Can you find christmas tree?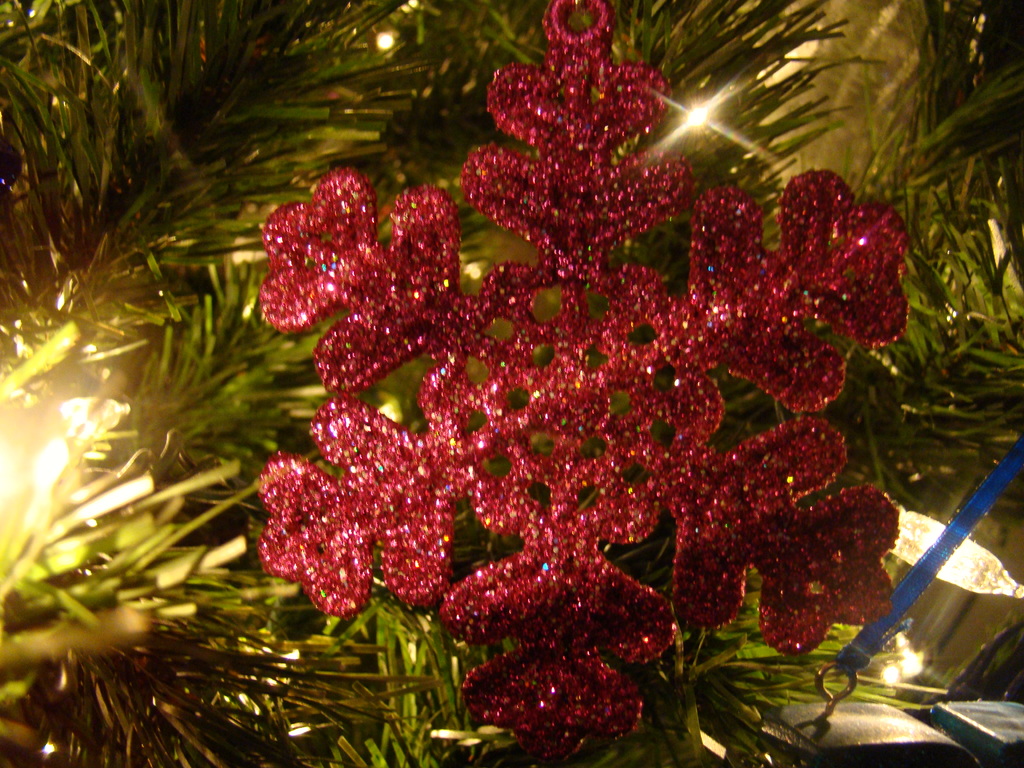
Yes, bounding box: (0,0,1023,767).
